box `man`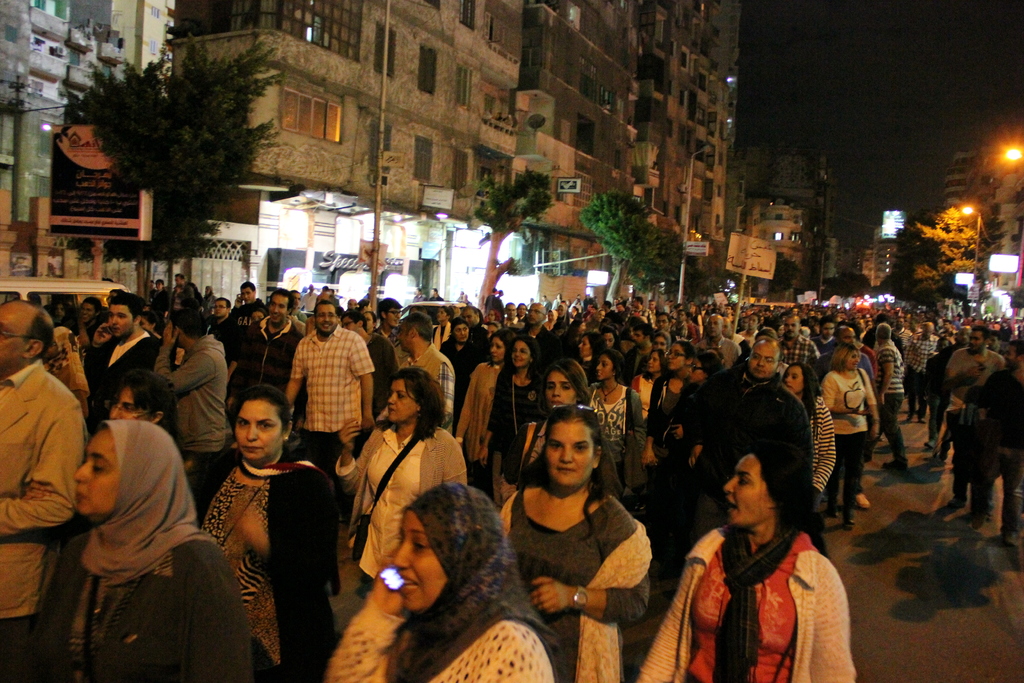
bbox=[428, 283, 447, 305]
